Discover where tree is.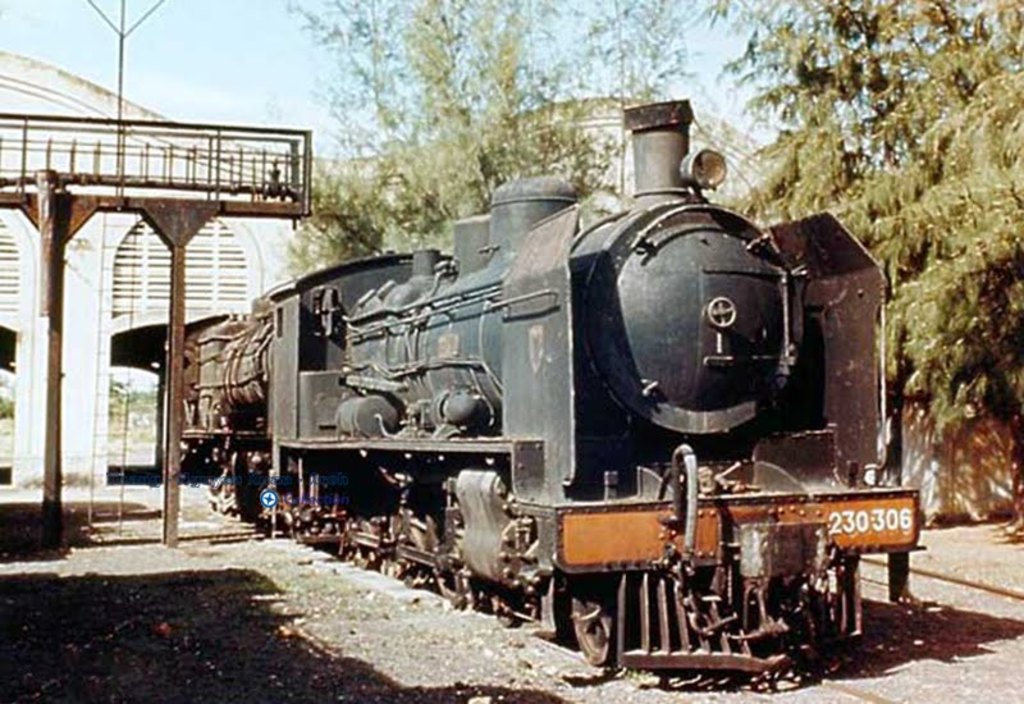
Discovered at [left=269, top=0, right=730, bottom=293].
